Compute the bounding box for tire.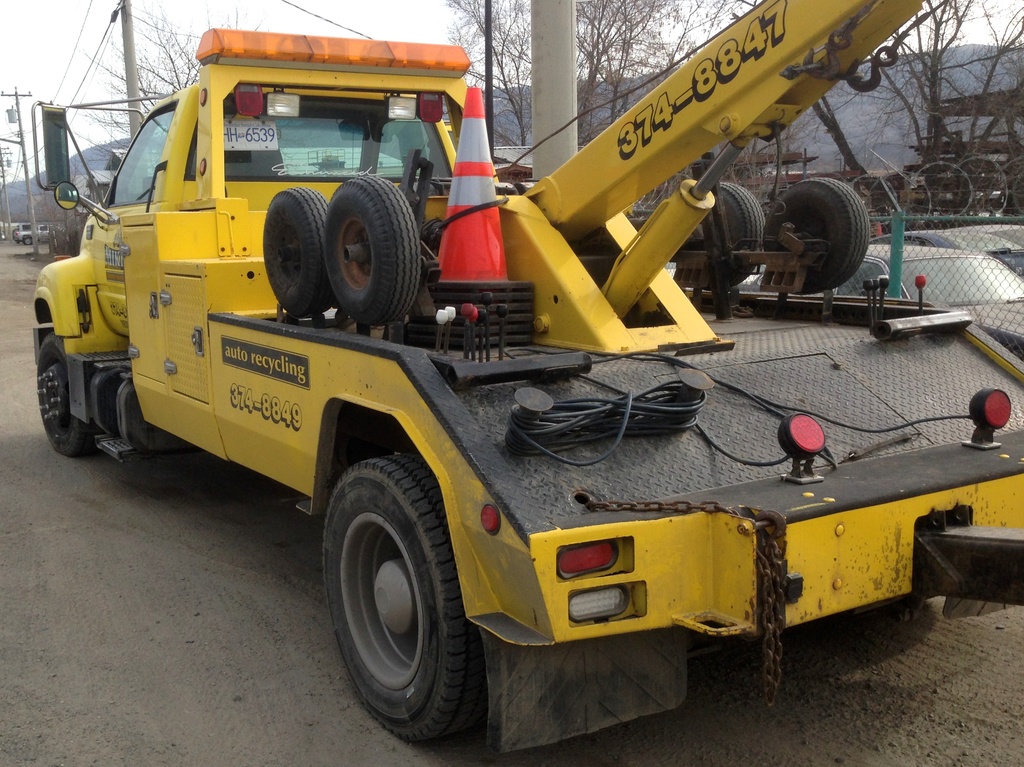
920:161:979:217.
